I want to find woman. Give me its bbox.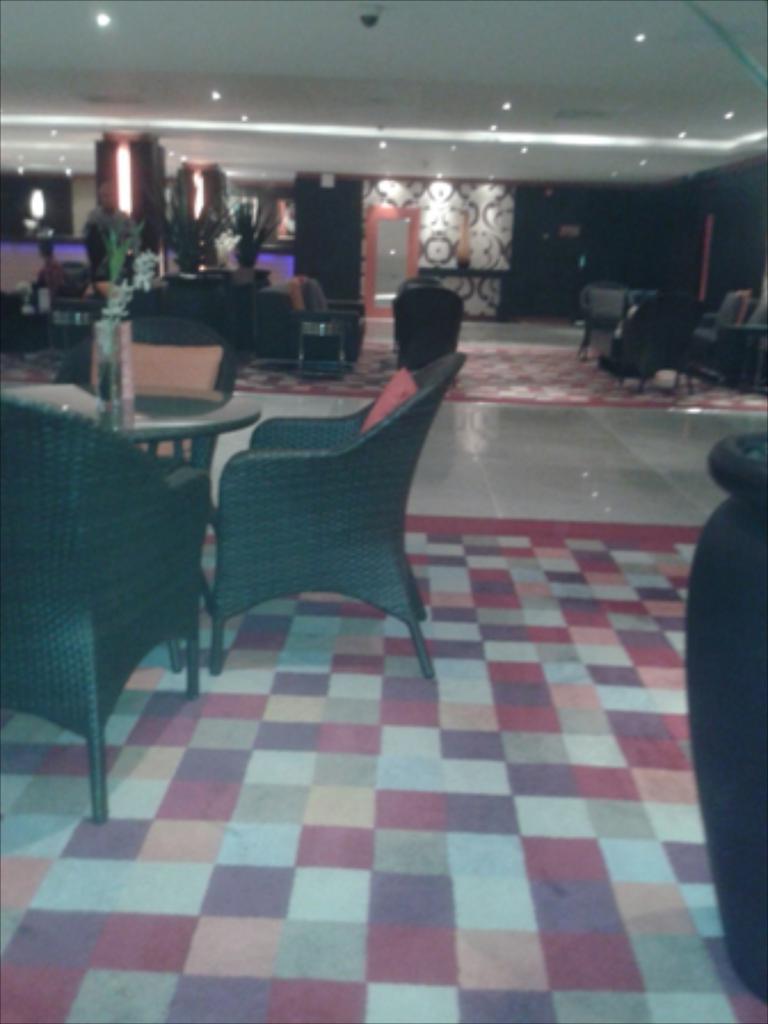
<region>354, 265, 457, 434</region>.
